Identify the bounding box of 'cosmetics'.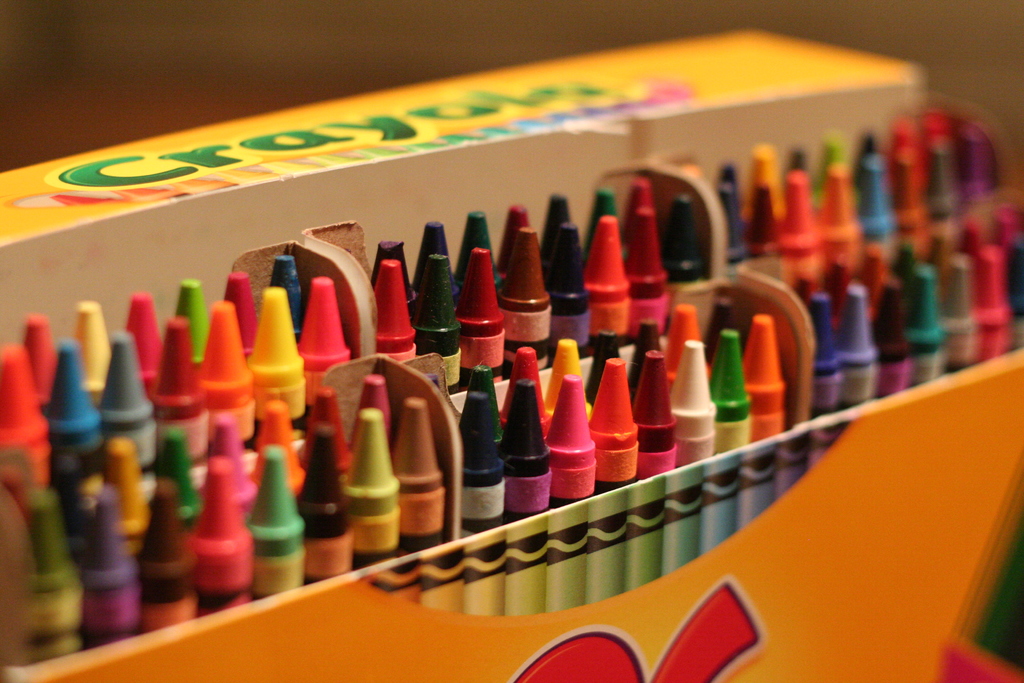
248 417 300 575.
